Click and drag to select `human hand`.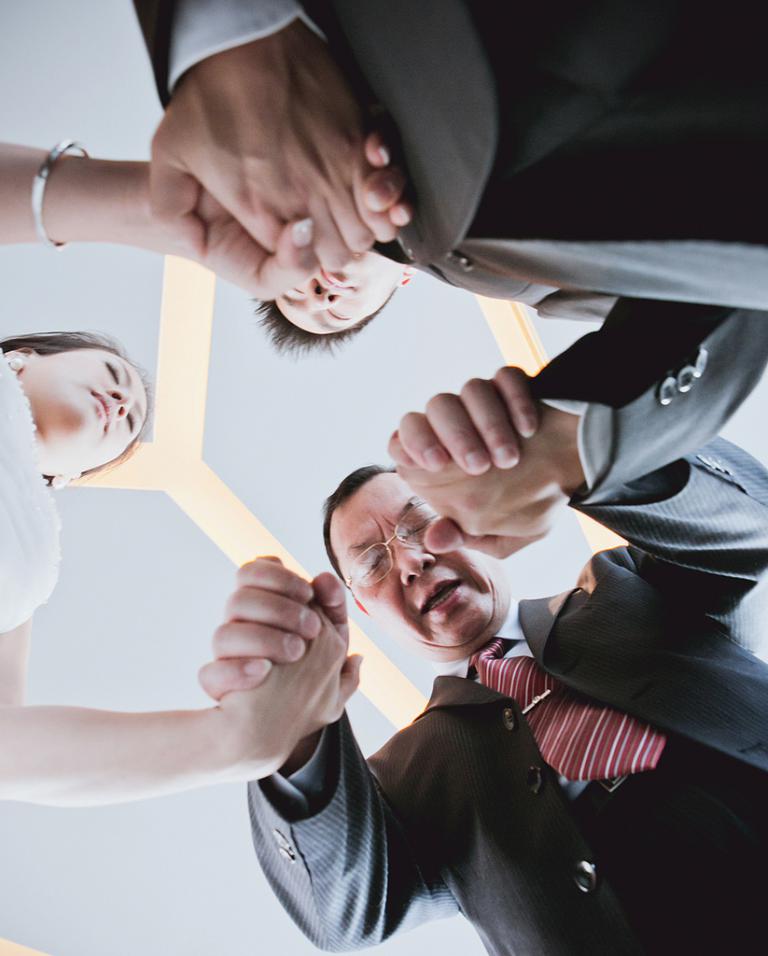
Selection: x1=227, y1=598, x2=361, y2=743.
